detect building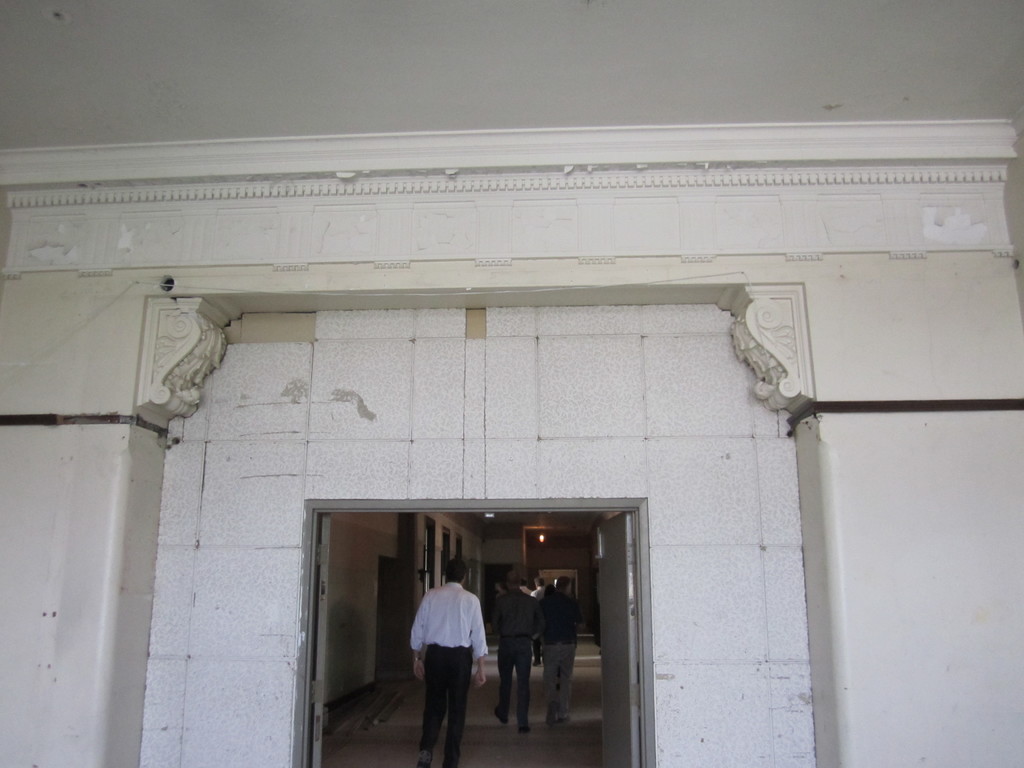
l=0, t=0, r=1023, b=767
